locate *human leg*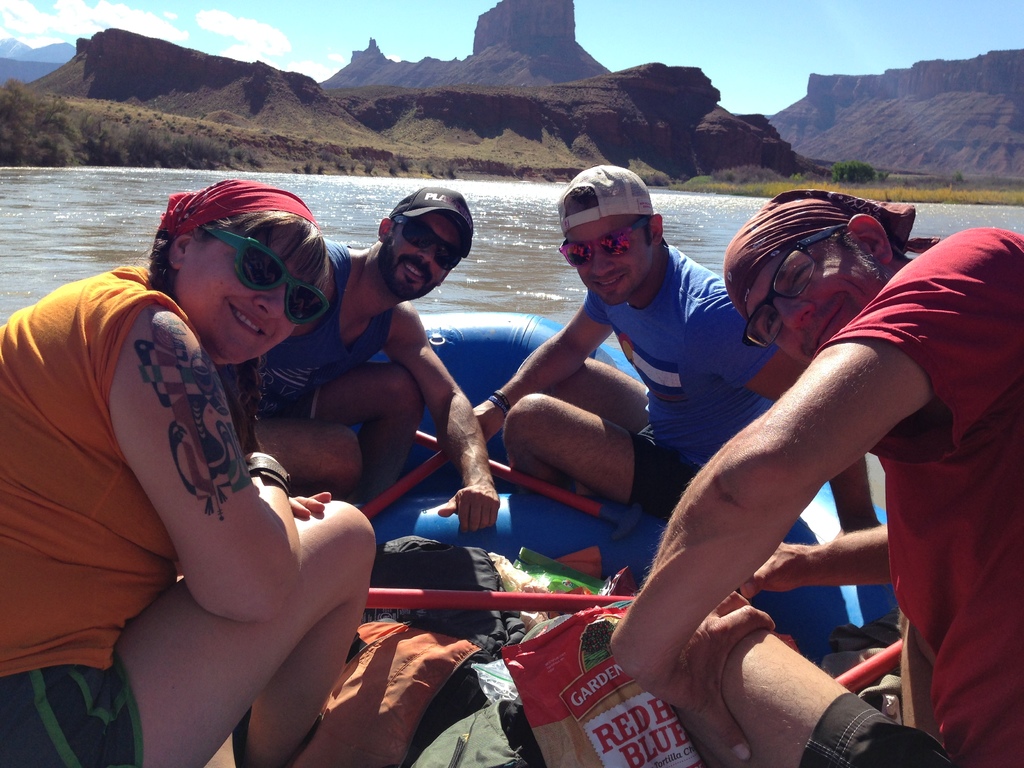
bbox(899, 620, 938, 743)
